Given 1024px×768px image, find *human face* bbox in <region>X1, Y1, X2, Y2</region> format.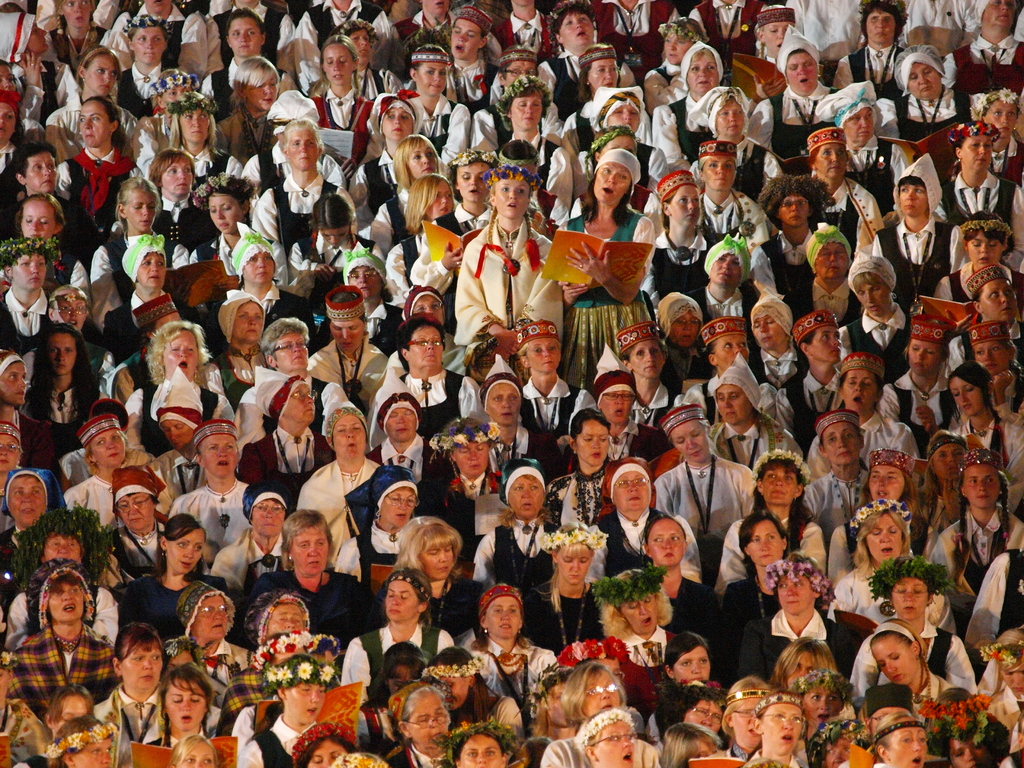
<region>457, 440, 489, 474</region>.
